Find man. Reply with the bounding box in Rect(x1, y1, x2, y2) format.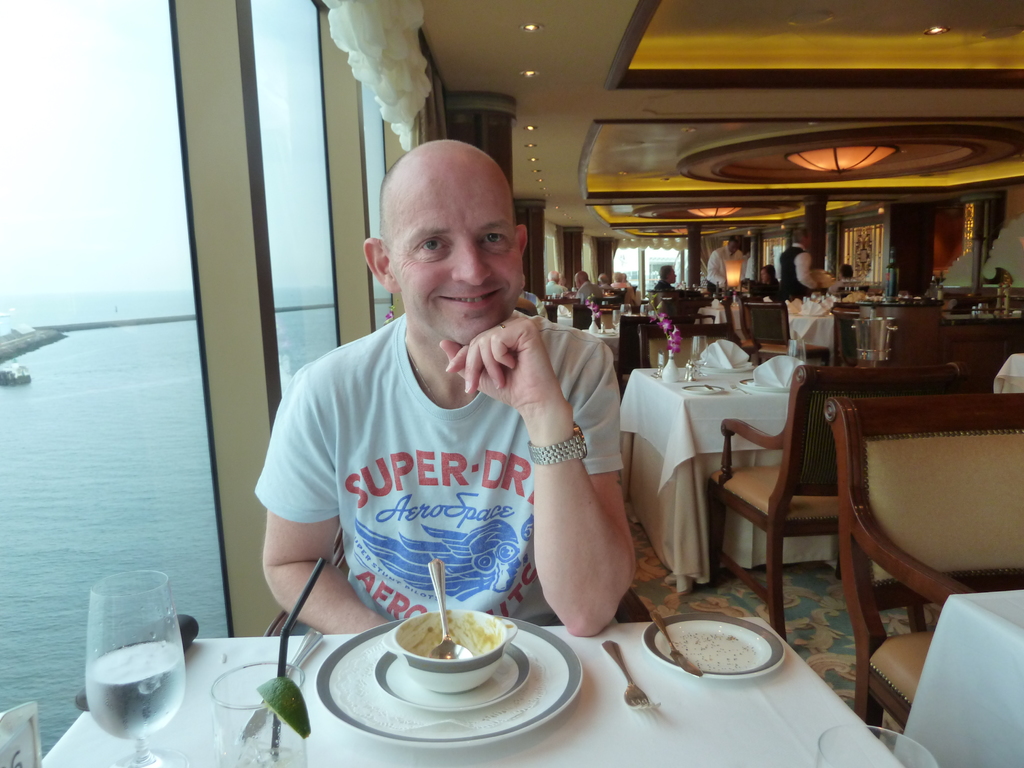
Rect(773, 229, 824, 298).
